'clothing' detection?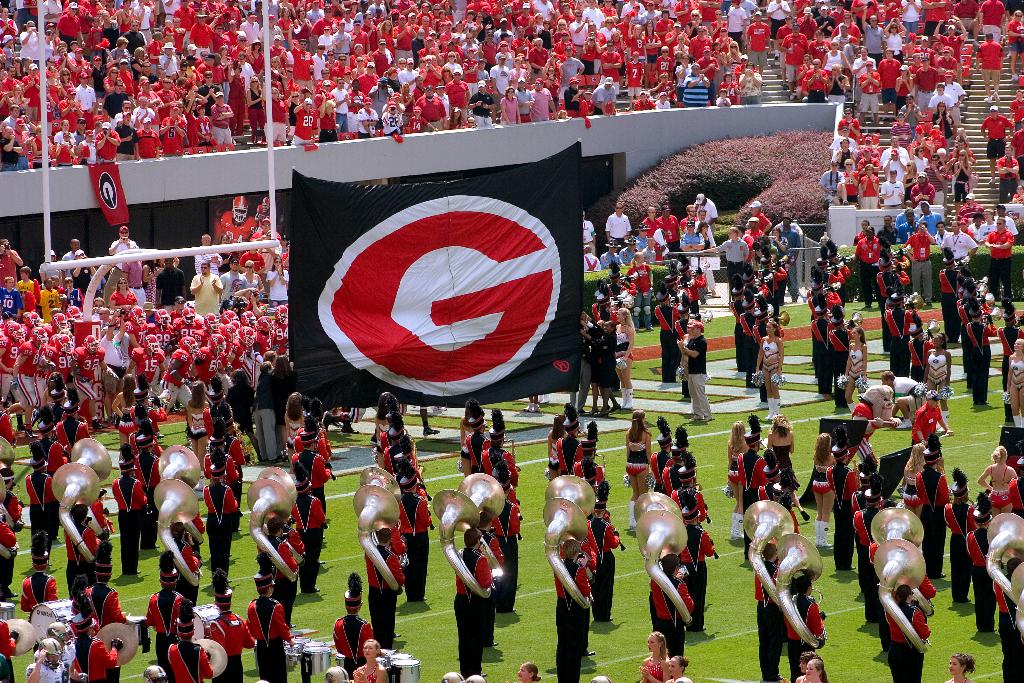
{"x1": 578, "y1": 218, "x2": 595, "y2": 251}
